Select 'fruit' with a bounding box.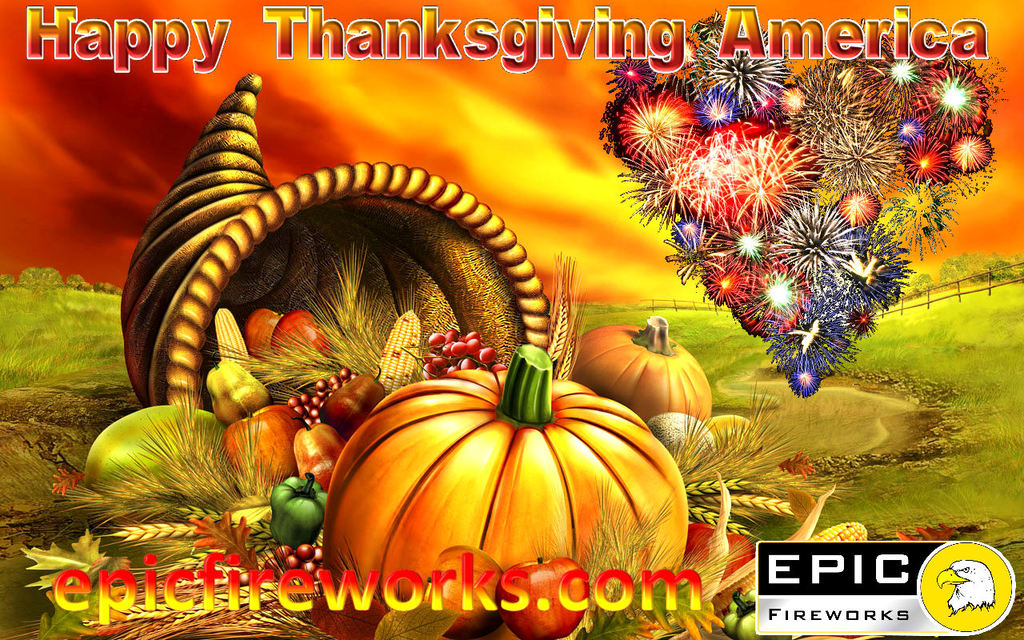
left=290, top=417, right=346, bottom=494.
